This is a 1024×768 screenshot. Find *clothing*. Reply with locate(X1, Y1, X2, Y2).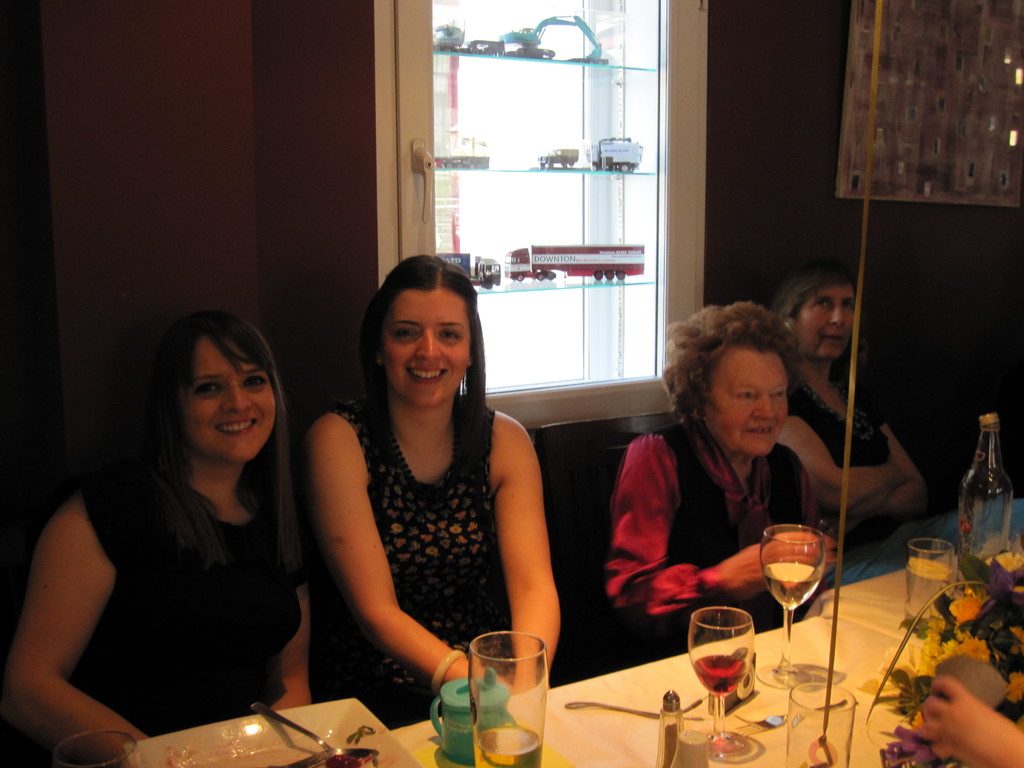
locate(798, 354, 888, 467).
